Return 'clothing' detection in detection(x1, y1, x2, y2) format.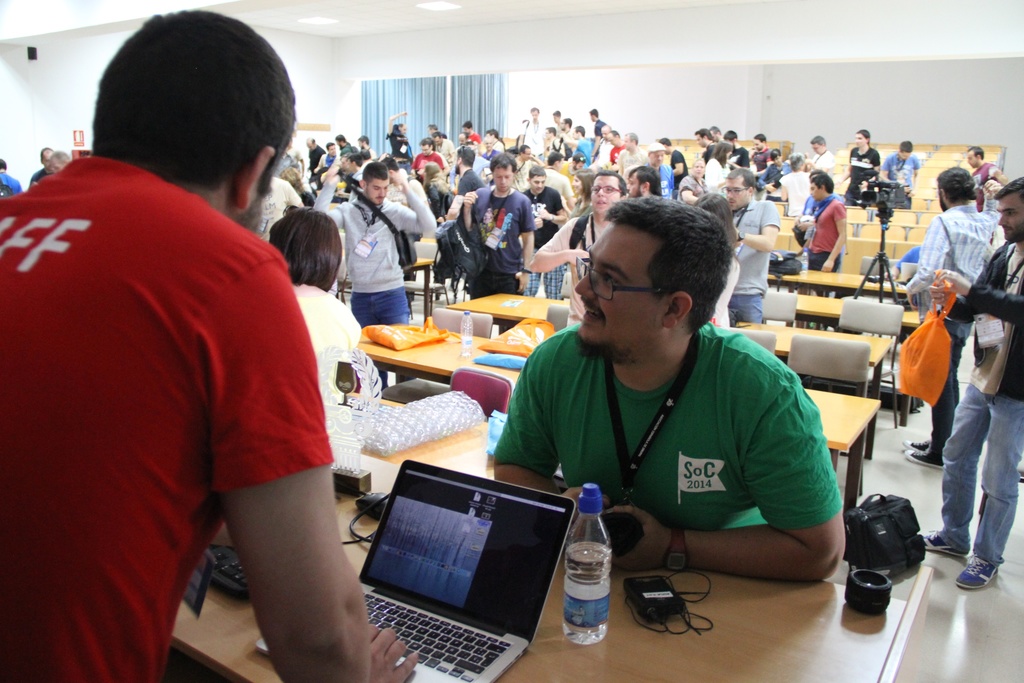
detection(902, 204, 998, 458).
